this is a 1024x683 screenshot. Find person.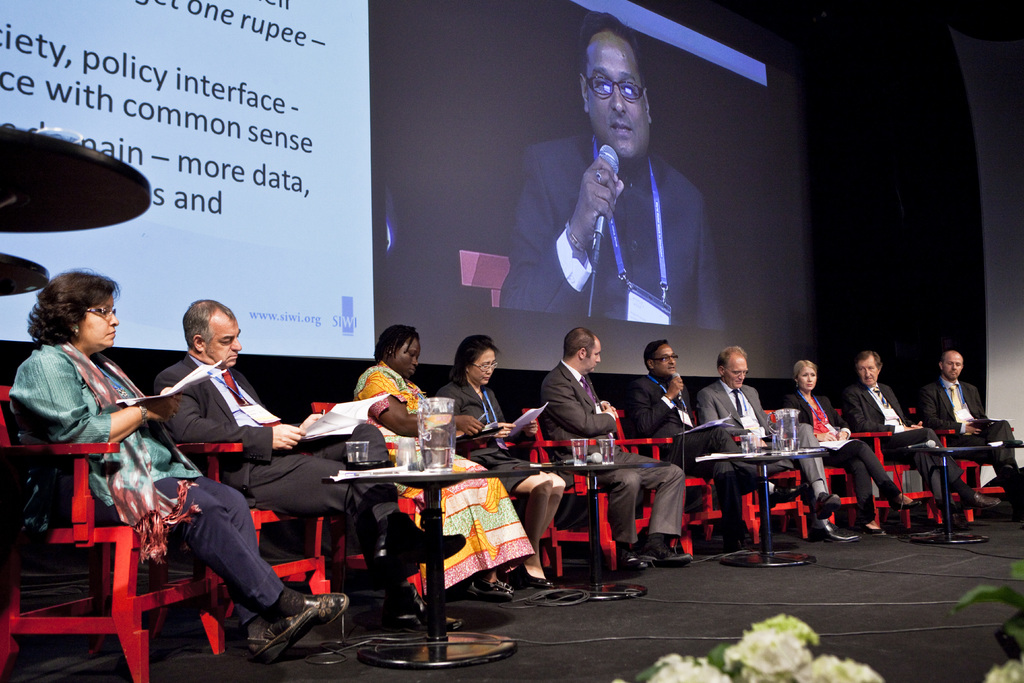
Bounding box: bbox=(418, 325, 572, 583).
